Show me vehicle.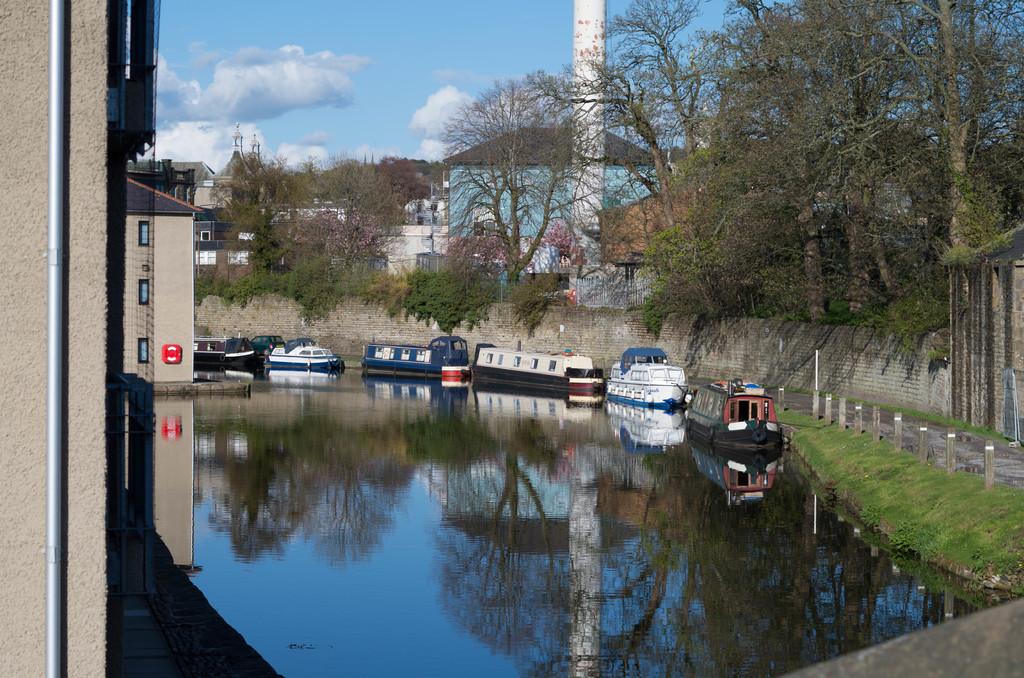
vehicle is here: l=464, t=336, r=607, b=385.
